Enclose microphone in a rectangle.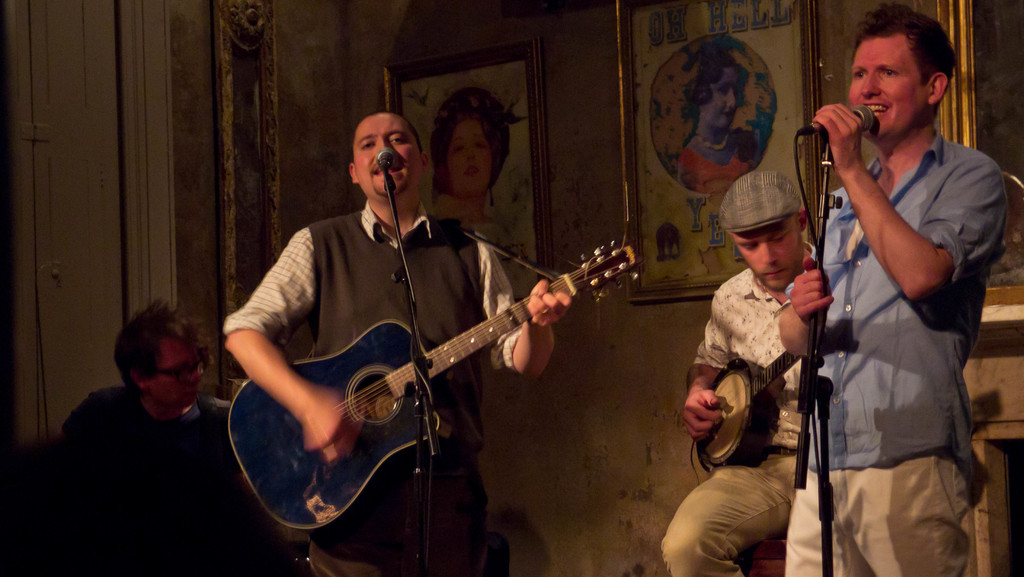
[792, 98, 877, 136].
